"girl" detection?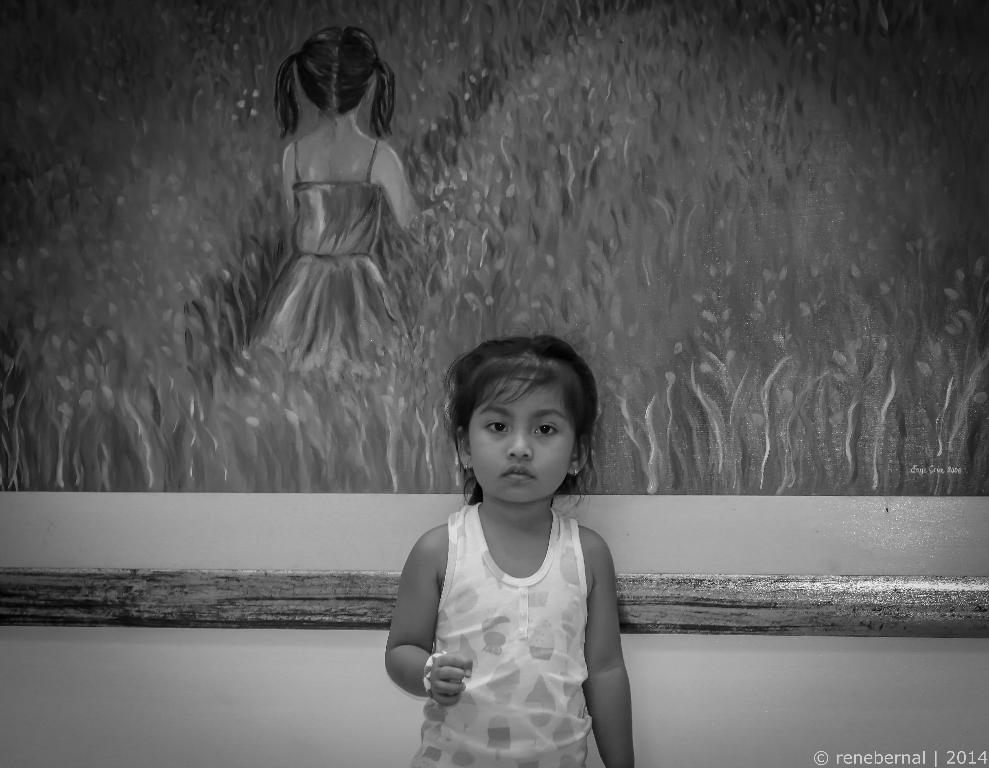
x1=363, y1=327, x2=638, y2=767
